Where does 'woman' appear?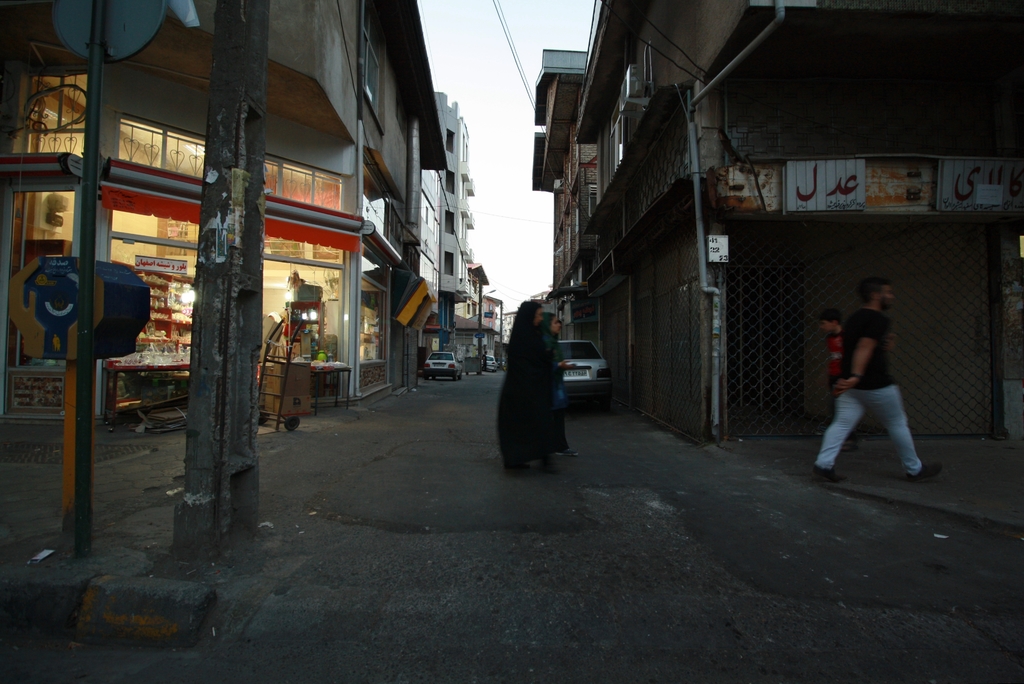
Appears at {"left": 499, "top": 304, "right": 547, "bottom": 472}.
